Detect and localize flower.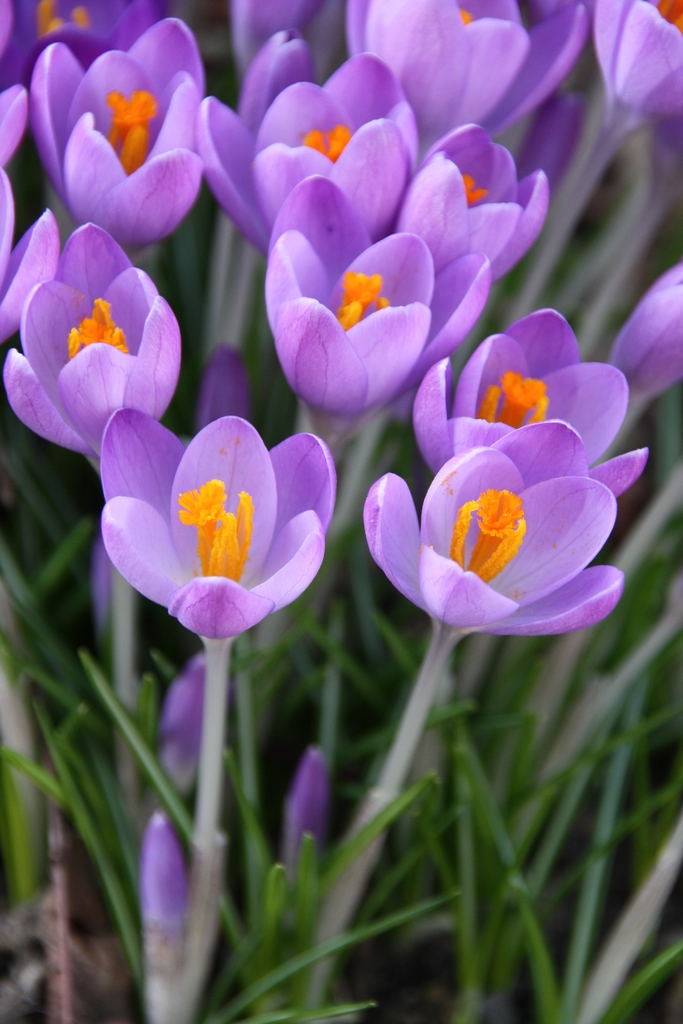
Localized at <bbox>155, 657, 210, 798</bbox>.
